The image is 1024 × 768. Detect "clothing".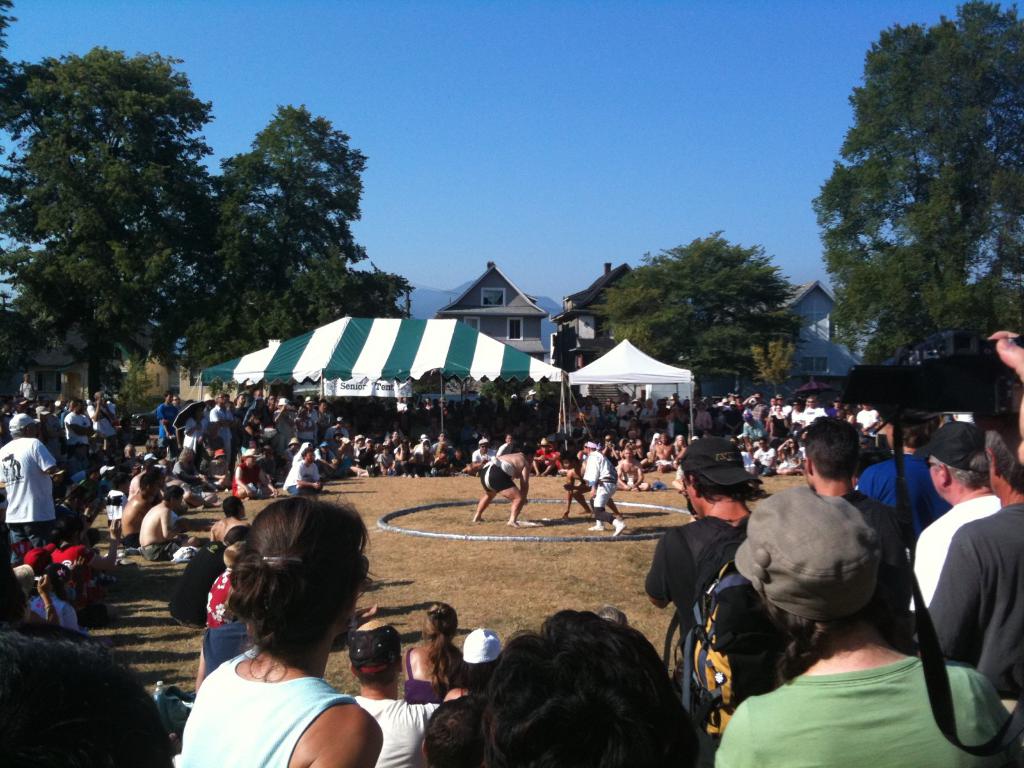
Detection: [x1=182, y1=538, x2=205, y2=568].
